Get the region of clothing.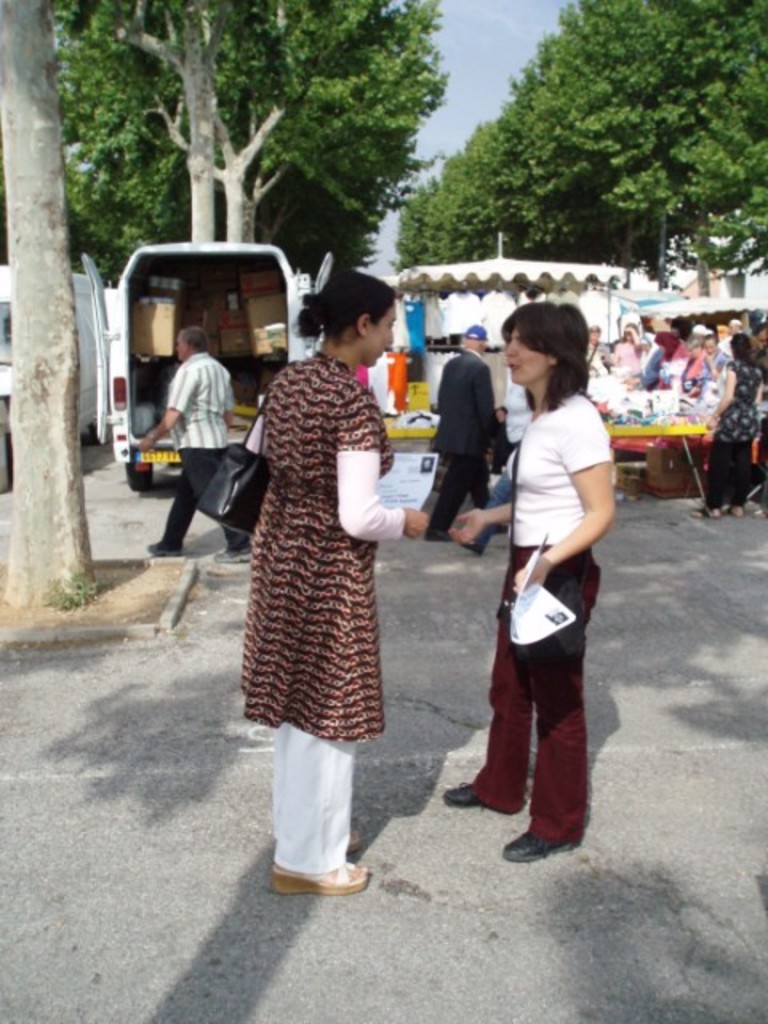
Rect(702, 352, 763, 515).
